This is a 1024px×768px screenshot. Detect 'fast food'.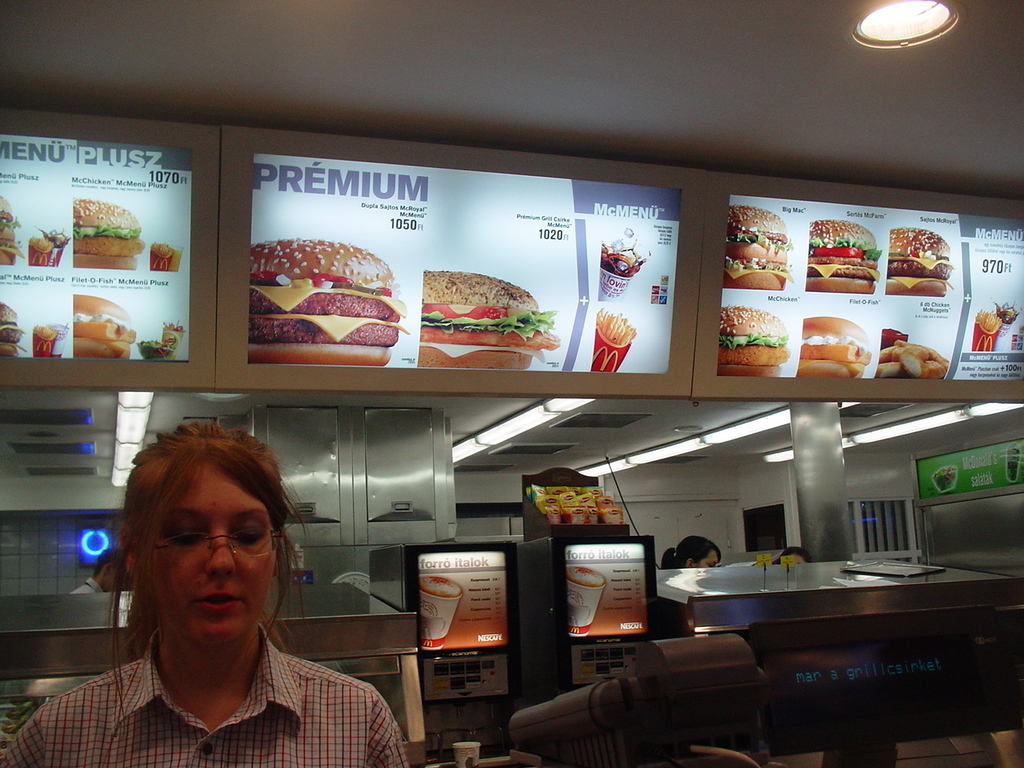
(727,206,794,294).
